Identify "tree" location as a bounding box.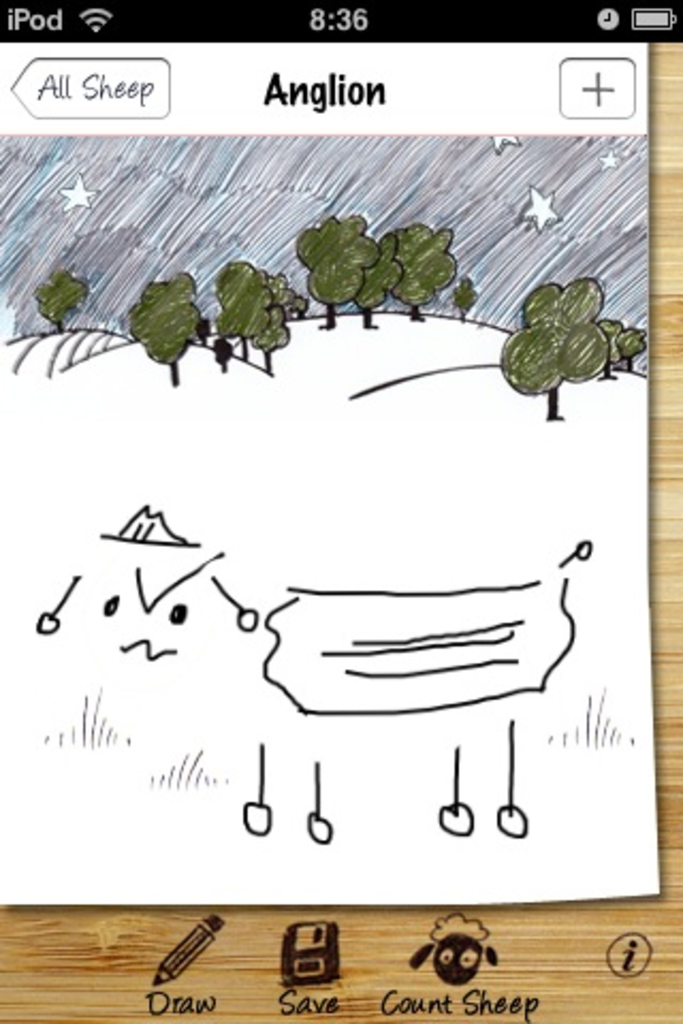
bbox=(382, 215, 457, 324).
